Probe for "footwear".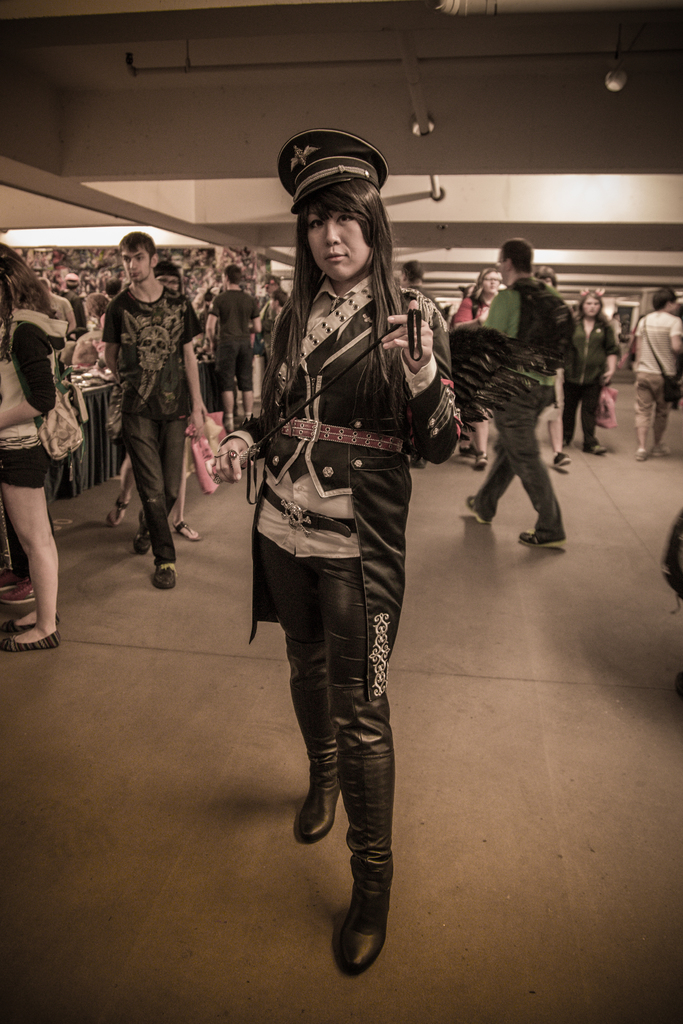
Probe result: 104/490/134/525.
